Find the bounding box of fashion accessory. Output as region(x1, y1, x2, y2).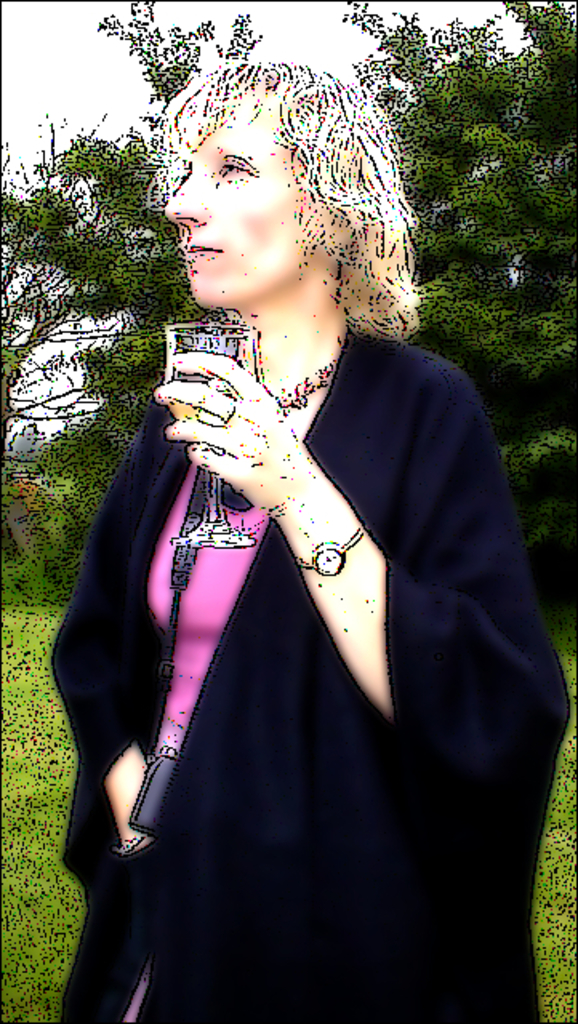
region(112, 826, 144, 858).
